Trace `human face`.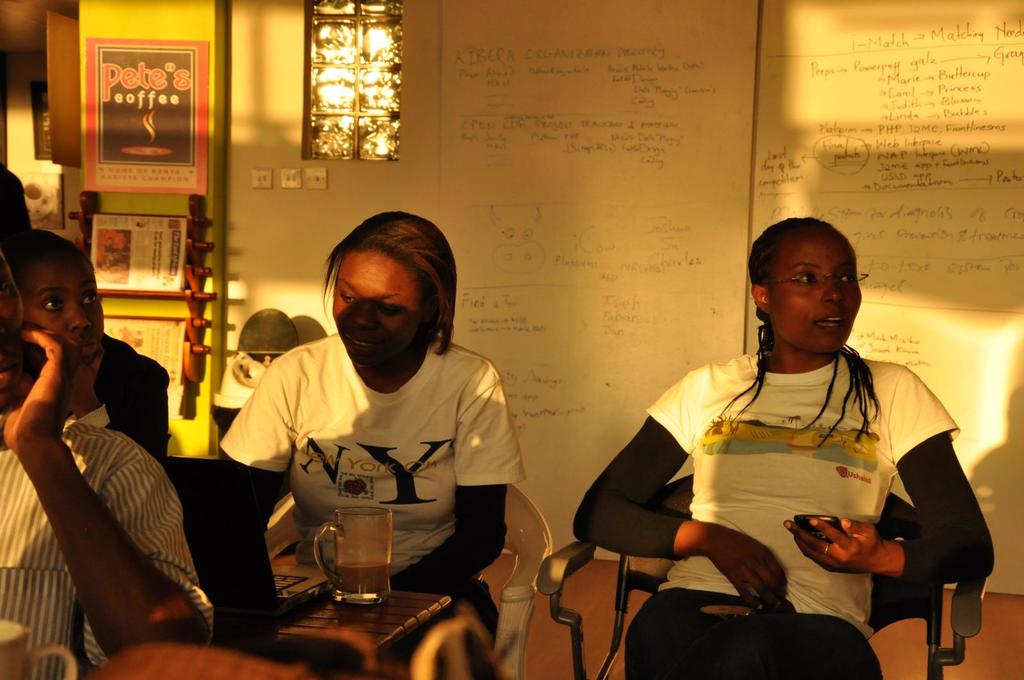
Traced to [left=19, top=261, right=107, bottom=370].
